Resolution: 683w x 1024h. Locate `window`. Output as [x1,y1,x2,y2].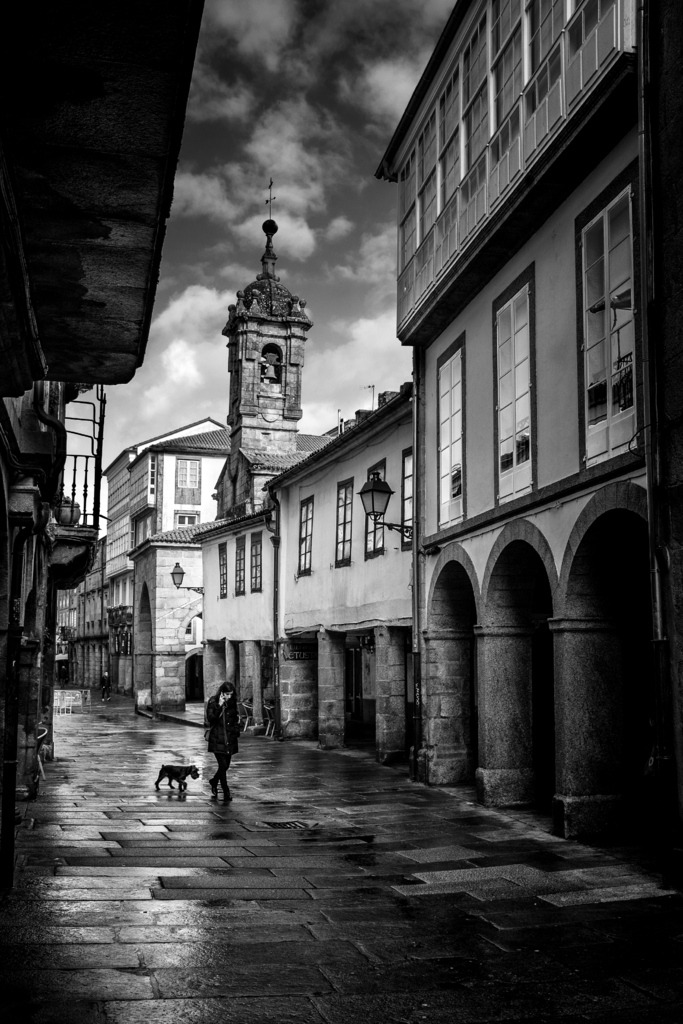
[575,177,639,469].
